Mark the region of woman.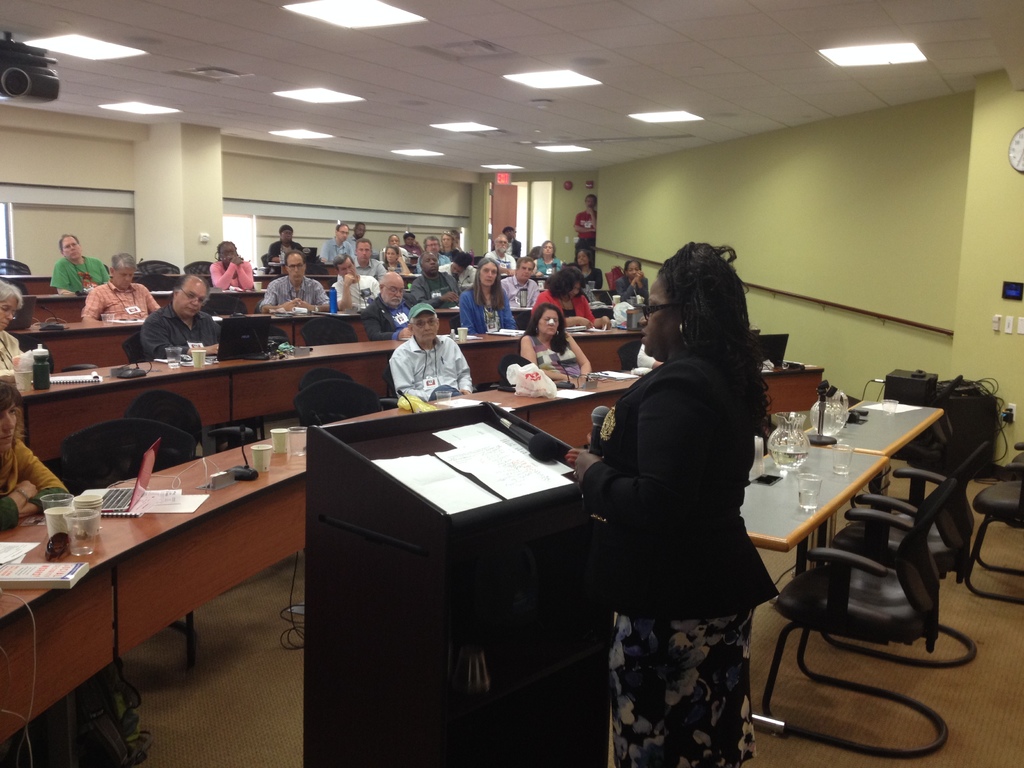
Region: bbox=[0, 380, 67, 532].
